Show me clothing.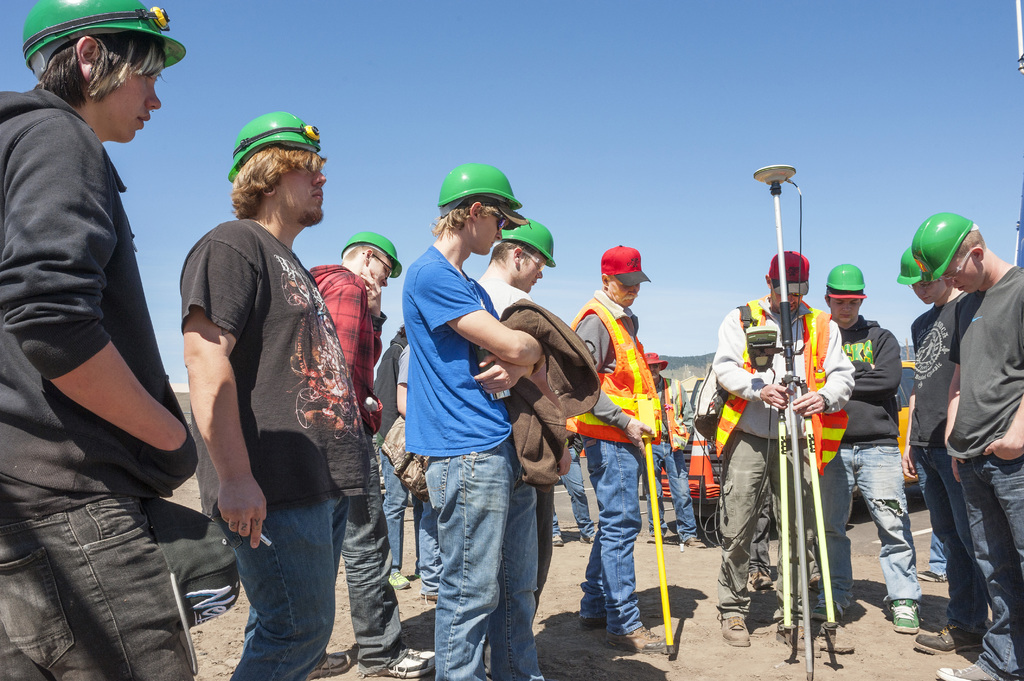
clothing is here: 173:205:372:680.
